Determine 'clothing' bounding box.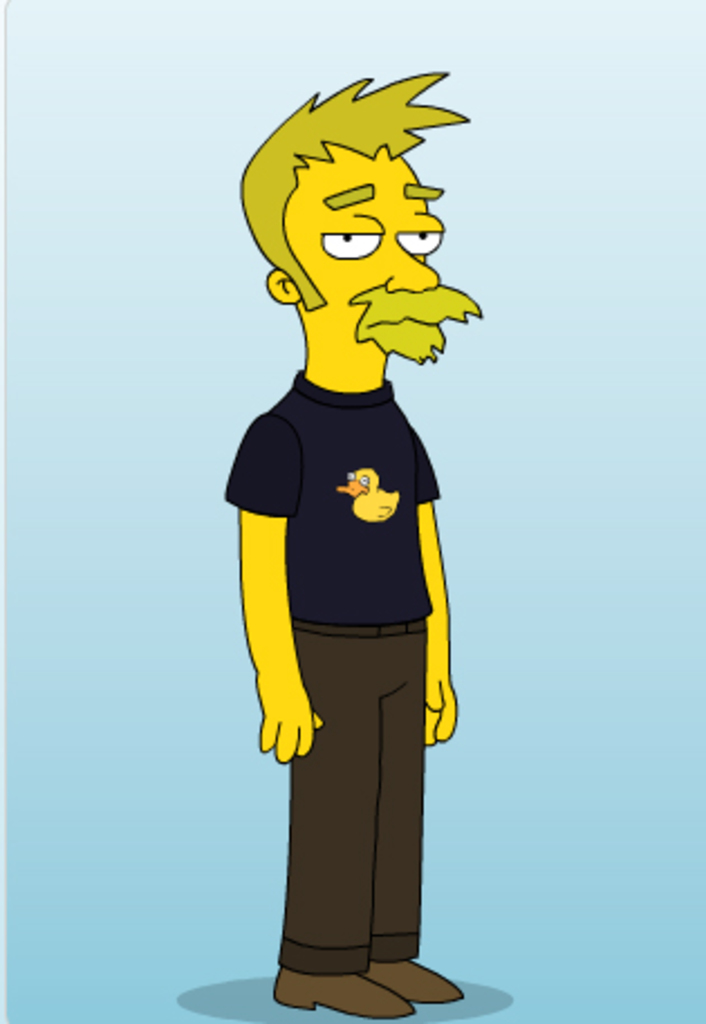
Determined: detection(242, 347, 471, 981).
